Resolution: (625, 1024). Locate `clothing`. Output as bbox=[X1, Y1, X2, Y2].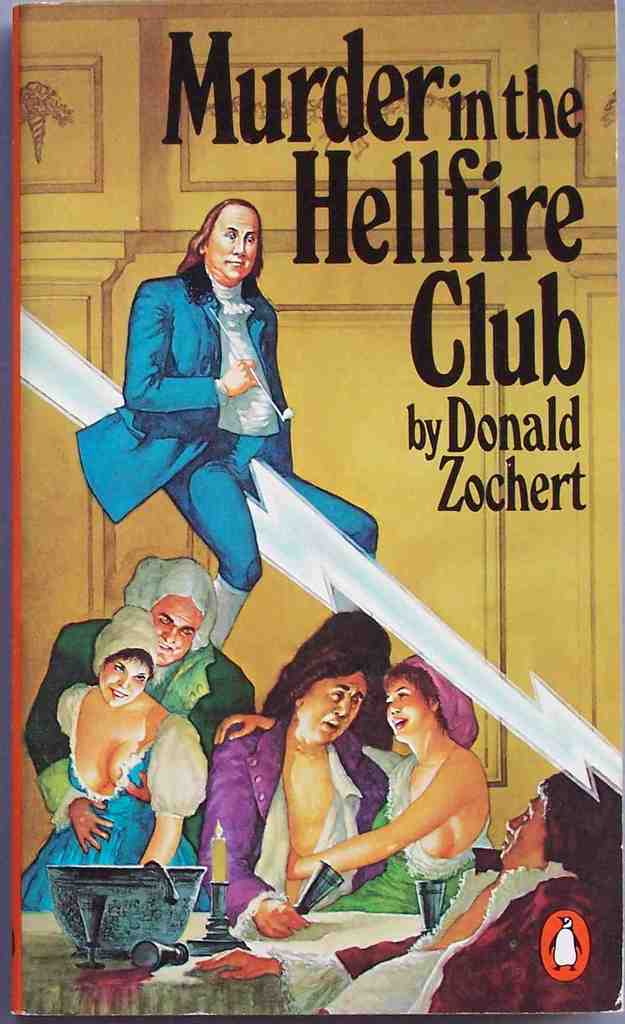
bbox=[324, 755, 498, 923].
